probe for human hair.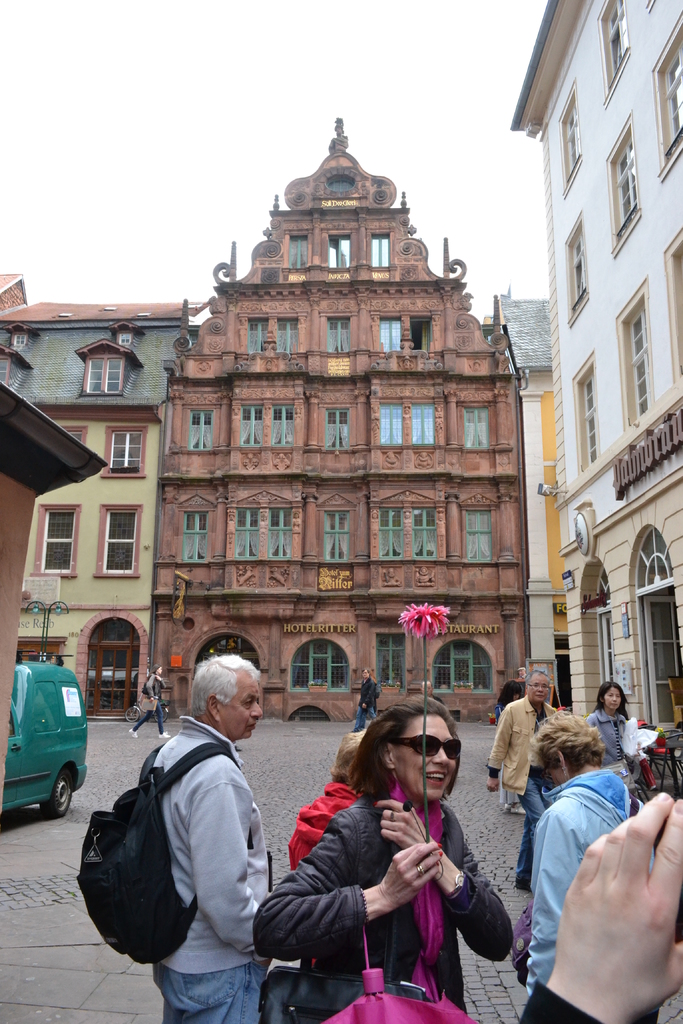
Probe result: left=188, top=650, right=256, bottom=711.
